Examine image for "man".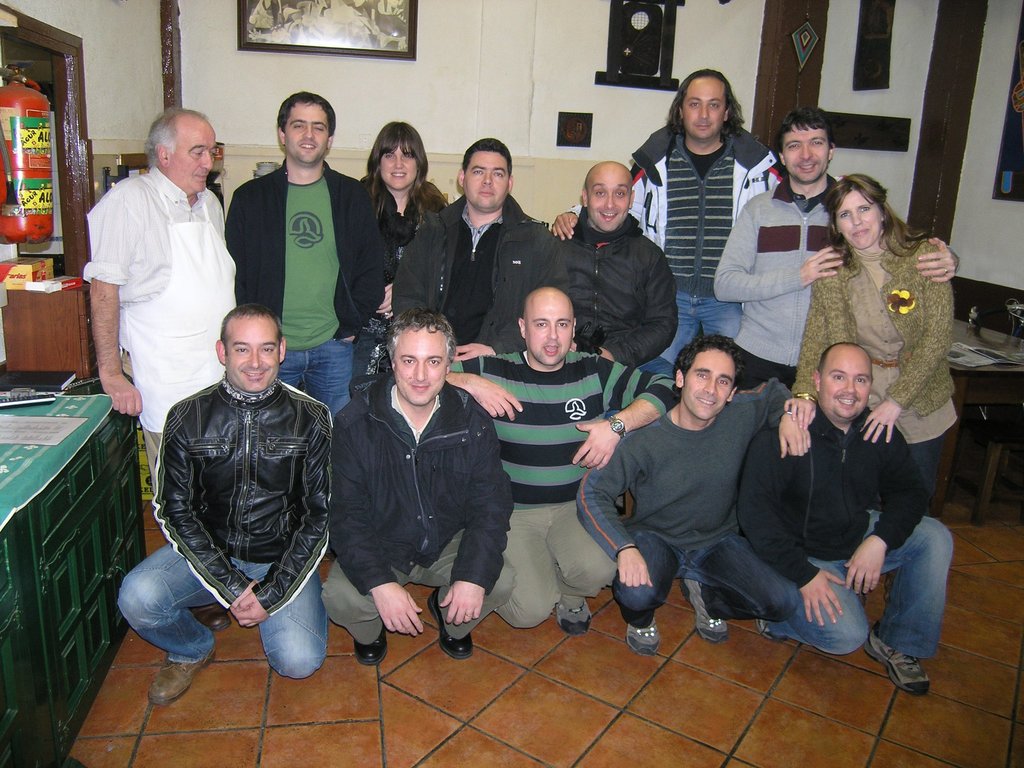
Examination result: BBox(378, 131, 571, 369).
